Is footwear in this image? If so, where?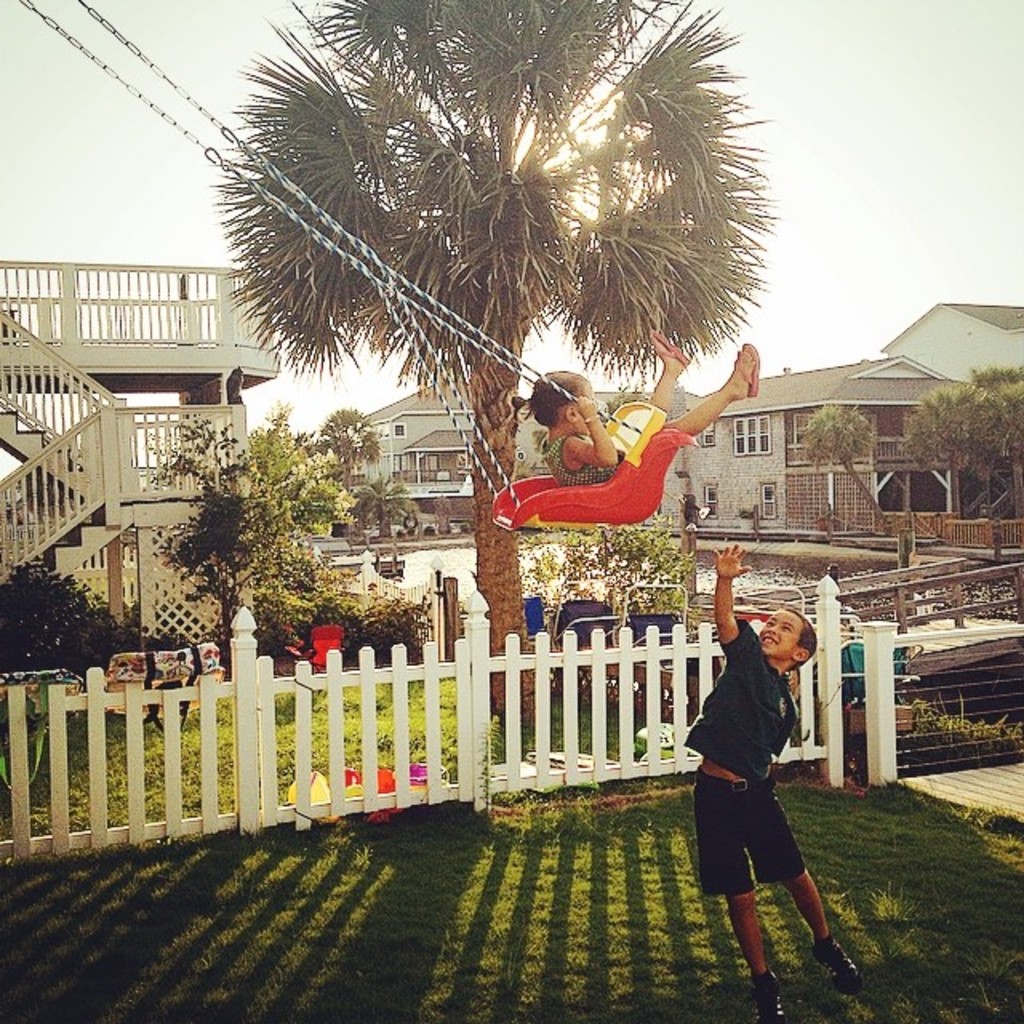
Yes, at [752,970,797,1022].
